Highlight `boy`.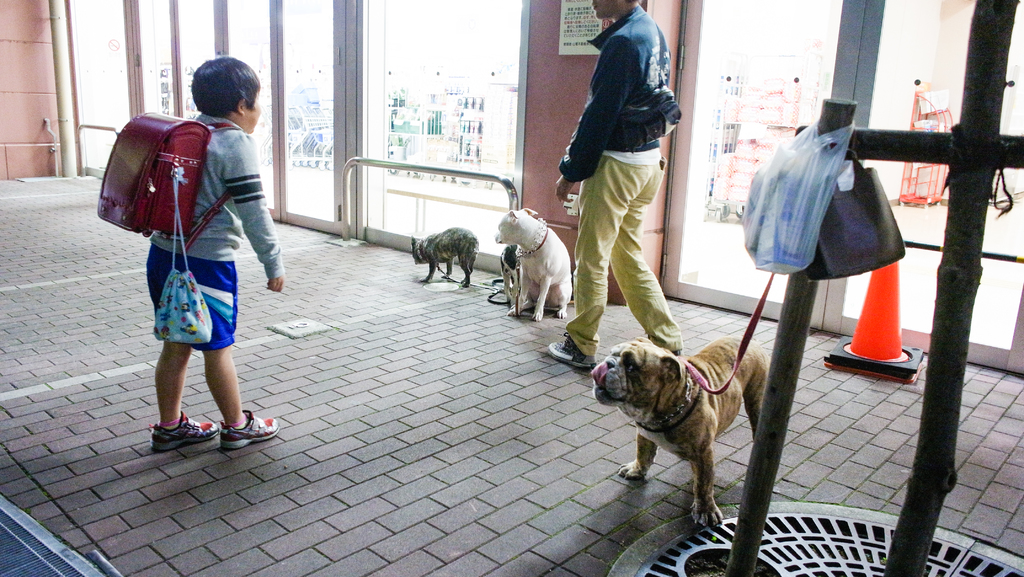
Highlighted region: bbox=(110, 62, 303, 412).
